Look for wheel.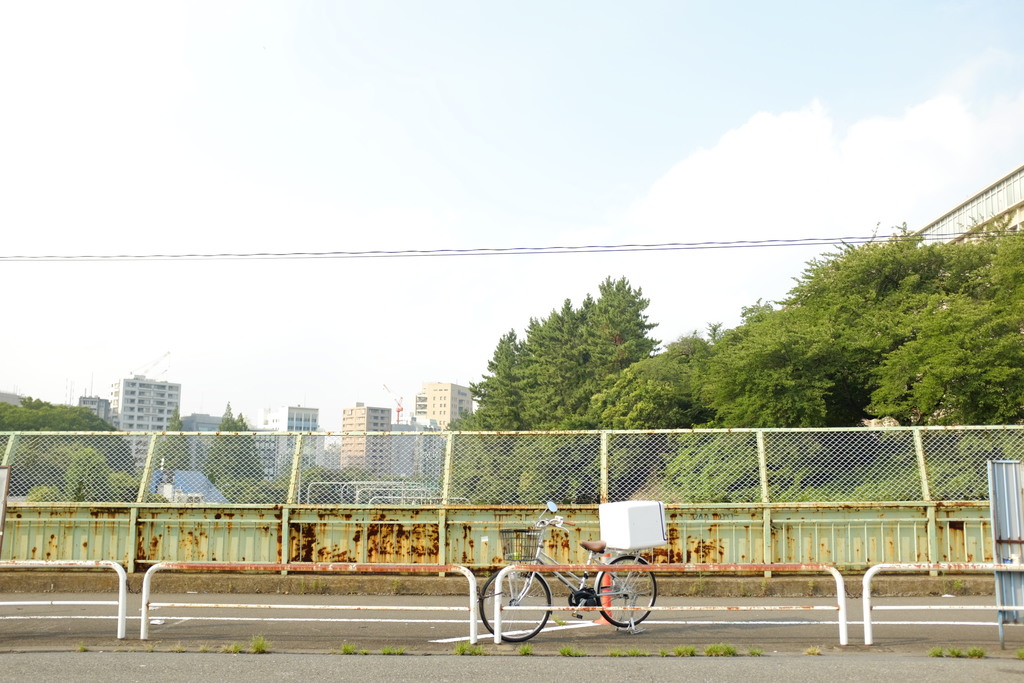
Found: bbox(488, 574, 551, 648).
